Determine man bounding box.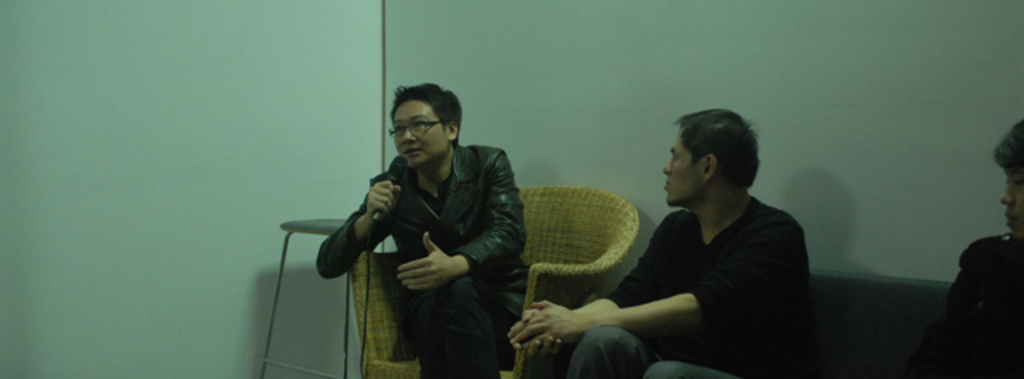
Determined: (x1=920, y1=118, x2=1022, y2=377).
